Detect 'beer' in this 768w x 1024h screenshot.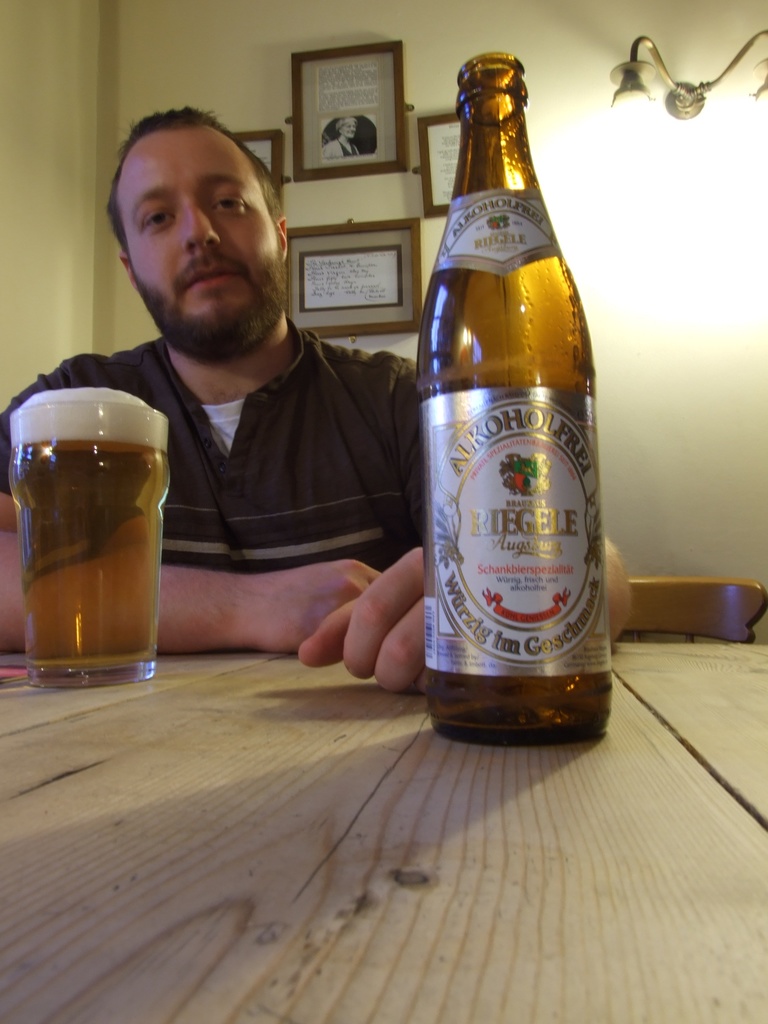
Detection: box(9, 383, 171, 686).
